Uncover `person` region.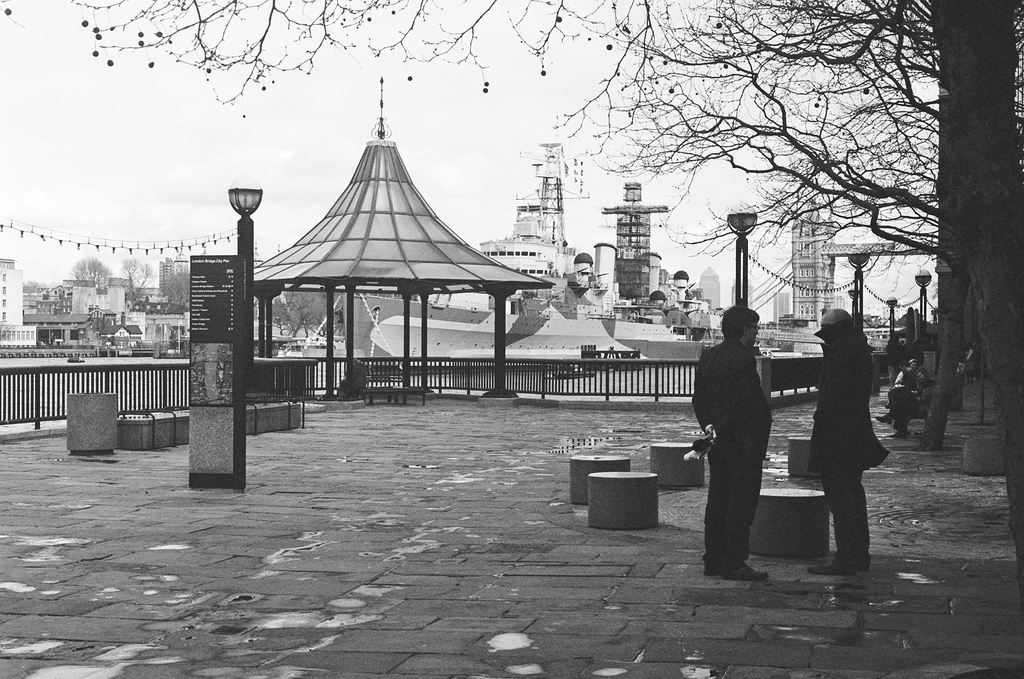
Uncovered: l=813, t=294, r=895, b=560.
